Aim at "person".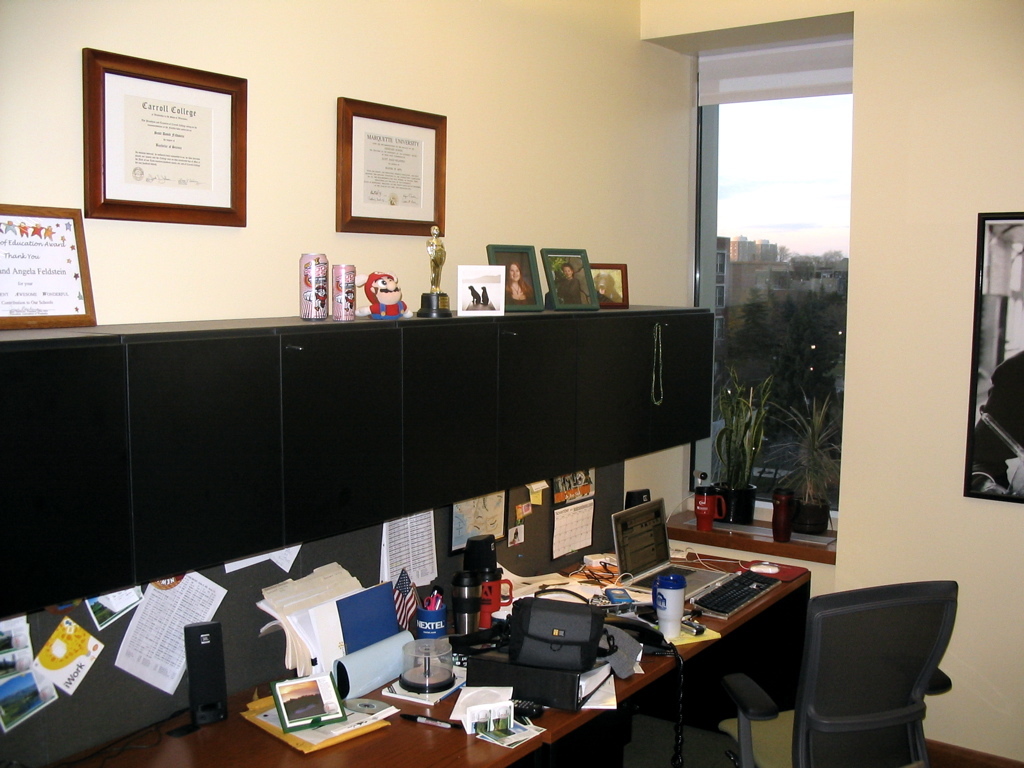
Aimed at [x1=498, y1=262, x2=531, y2=299].
